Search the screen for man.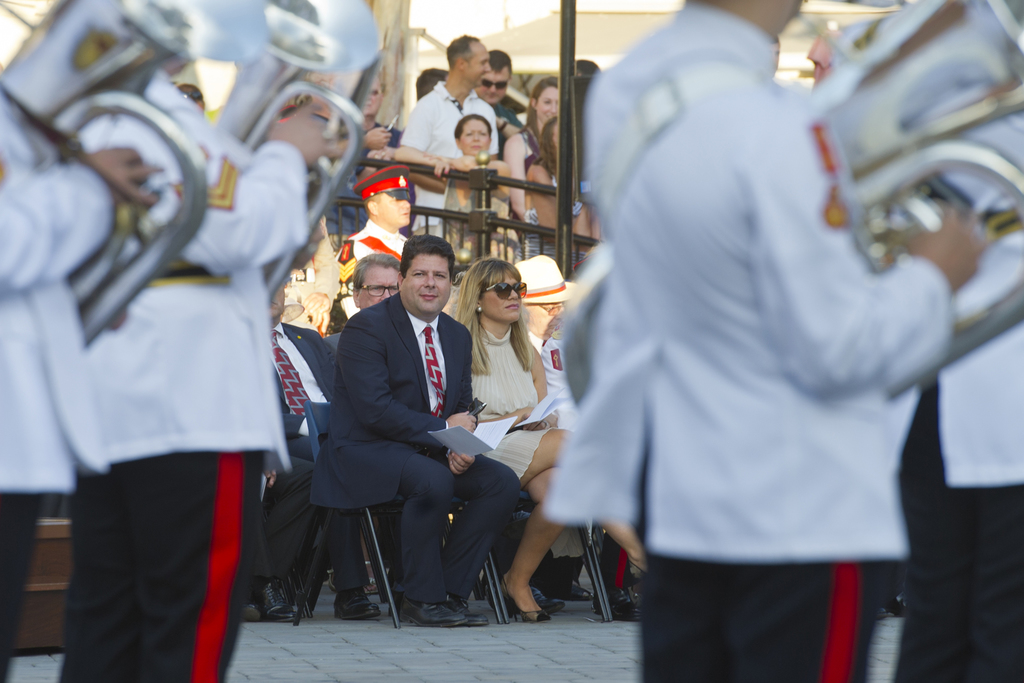
Found at 817,0,1023,682.
